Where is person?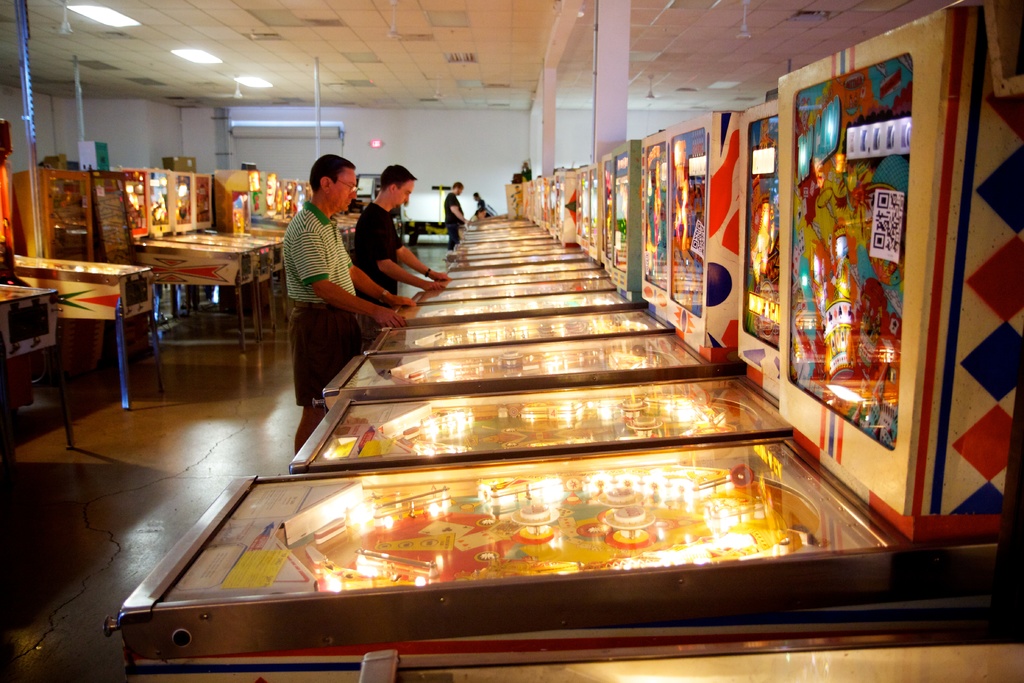
left=474, top=201, right=489, bottom=220.
